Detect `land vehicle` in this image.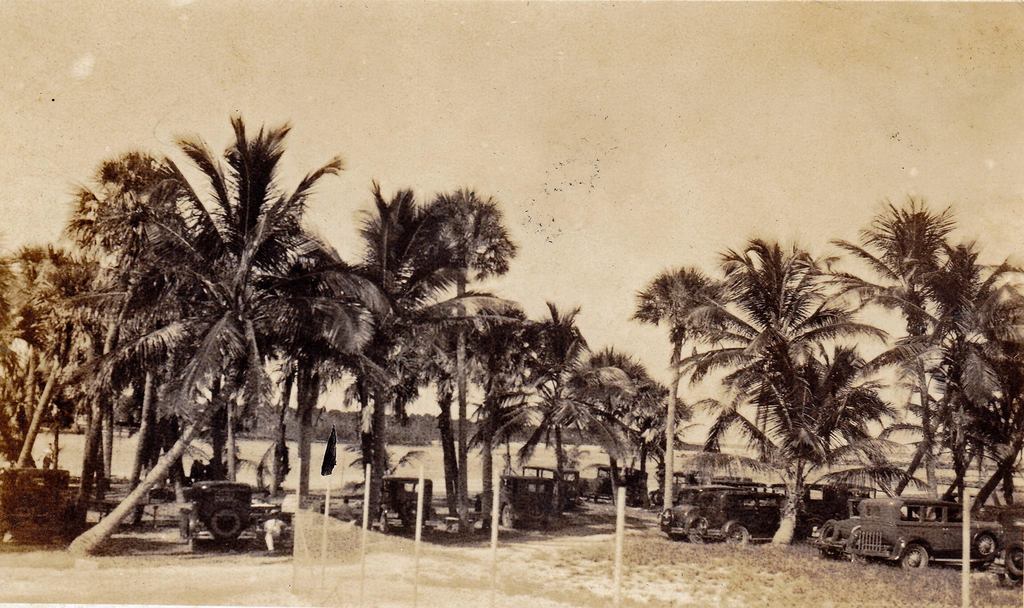
Detection: region(379, 476, 429, 531).
